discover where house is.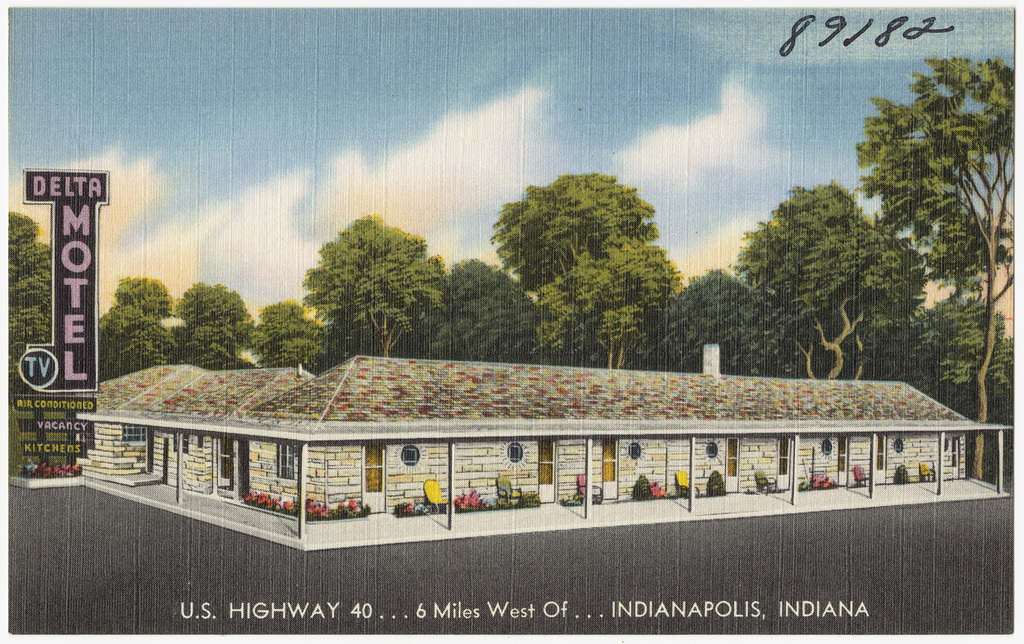
Discovered at x1=210 y1=349 x2=1014 y2=553.
